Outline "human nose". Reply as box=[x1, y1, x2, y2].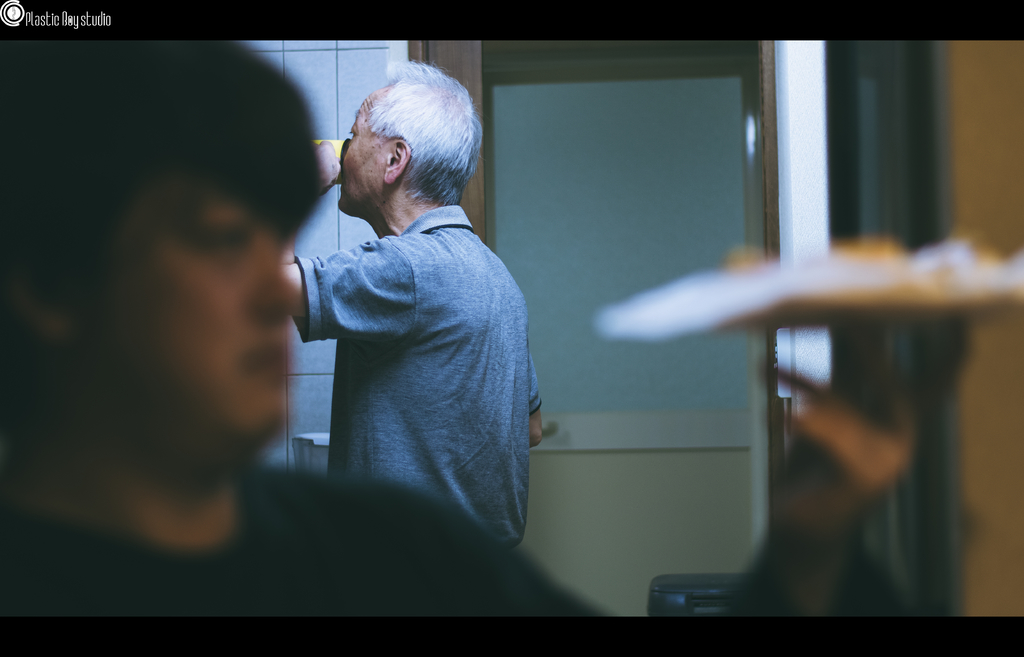
box=[246, 249, 304, 315].
